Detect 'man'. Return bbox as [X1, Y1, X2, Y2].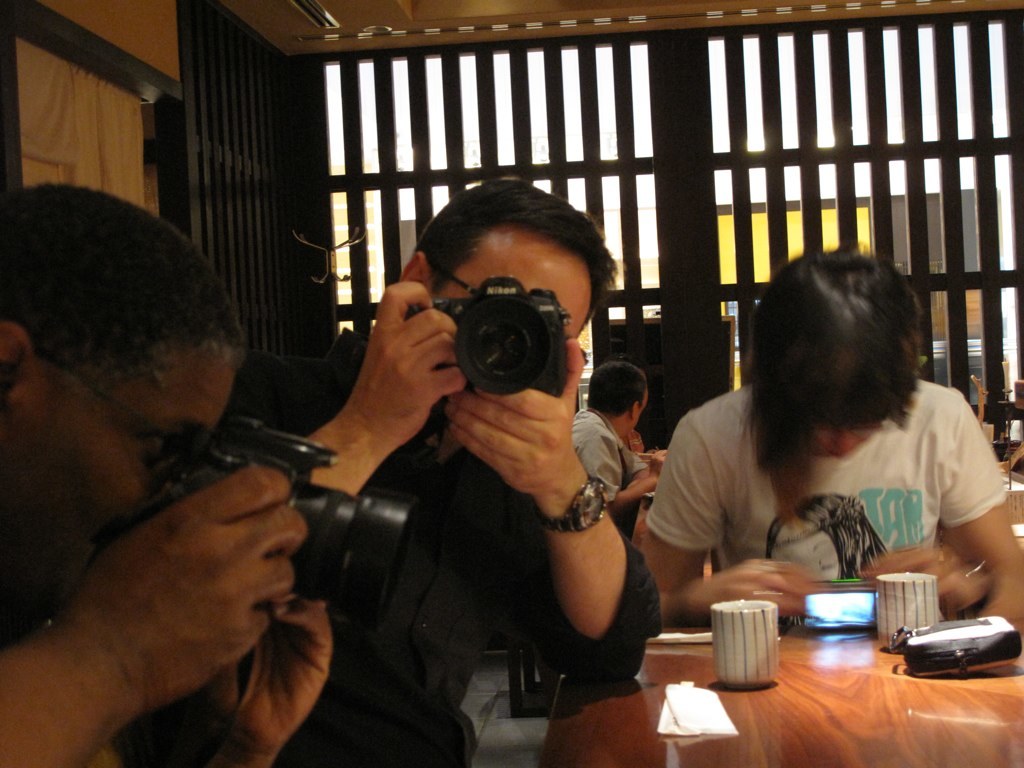
[114, 180, 661, 767].
